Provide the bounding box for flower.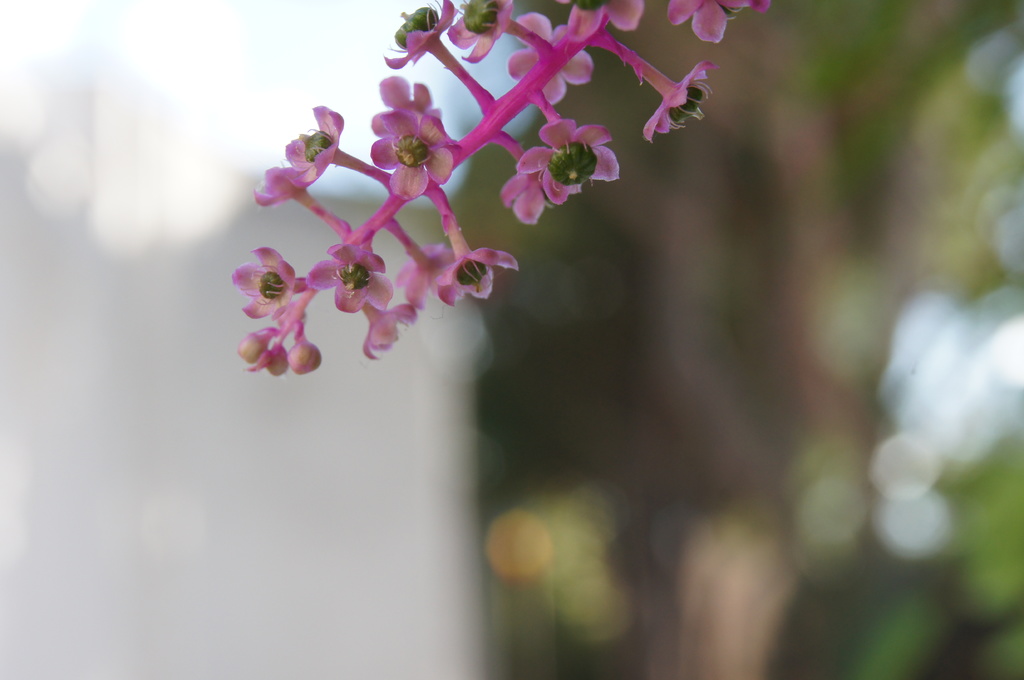
225:245:300:322.
